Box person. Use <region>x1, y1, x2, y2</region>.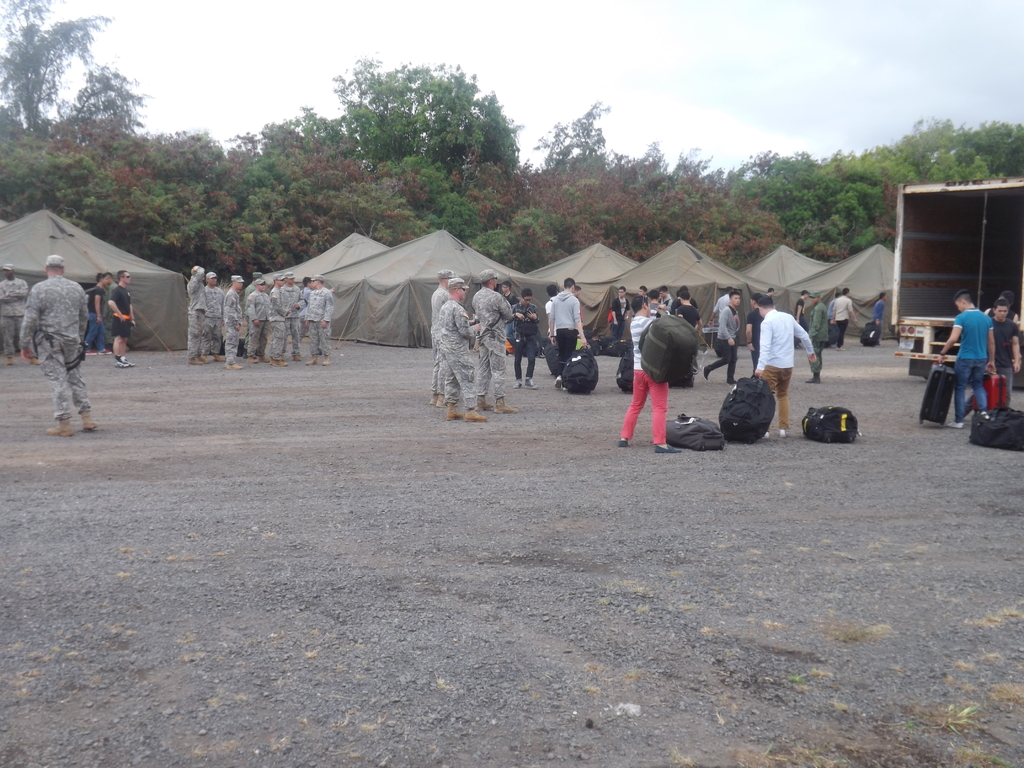
<region>250, 286, 269, 365</region>.
